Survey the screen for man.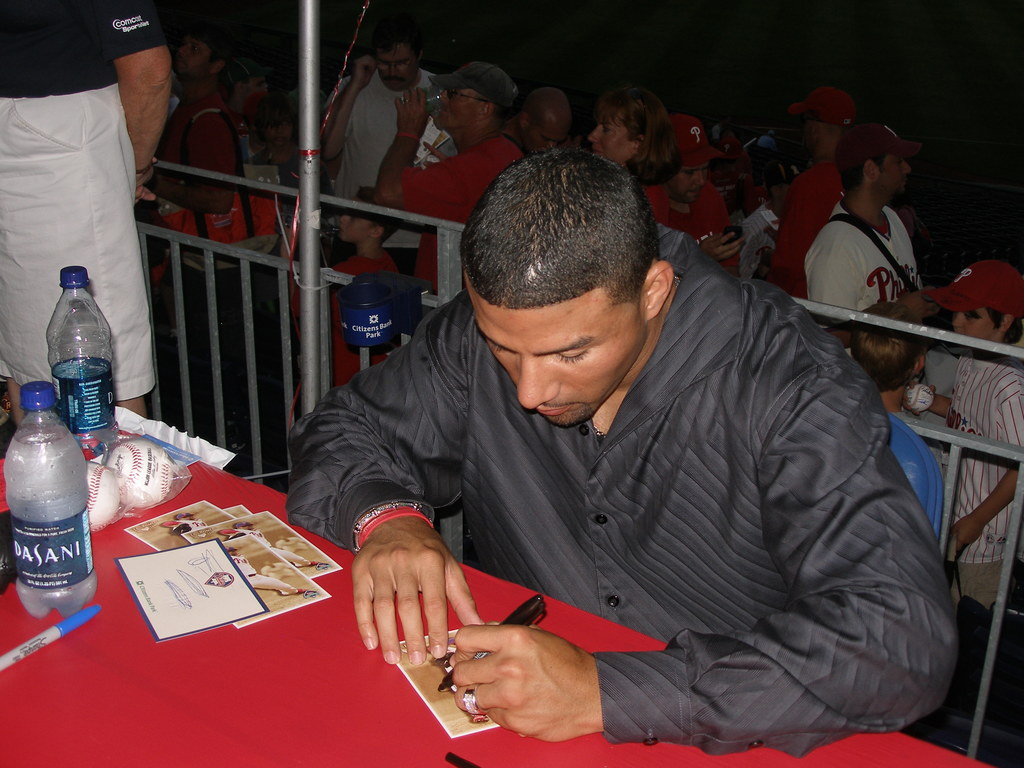
Survey found: [left=0, top=0, right=172, bottom=433].
